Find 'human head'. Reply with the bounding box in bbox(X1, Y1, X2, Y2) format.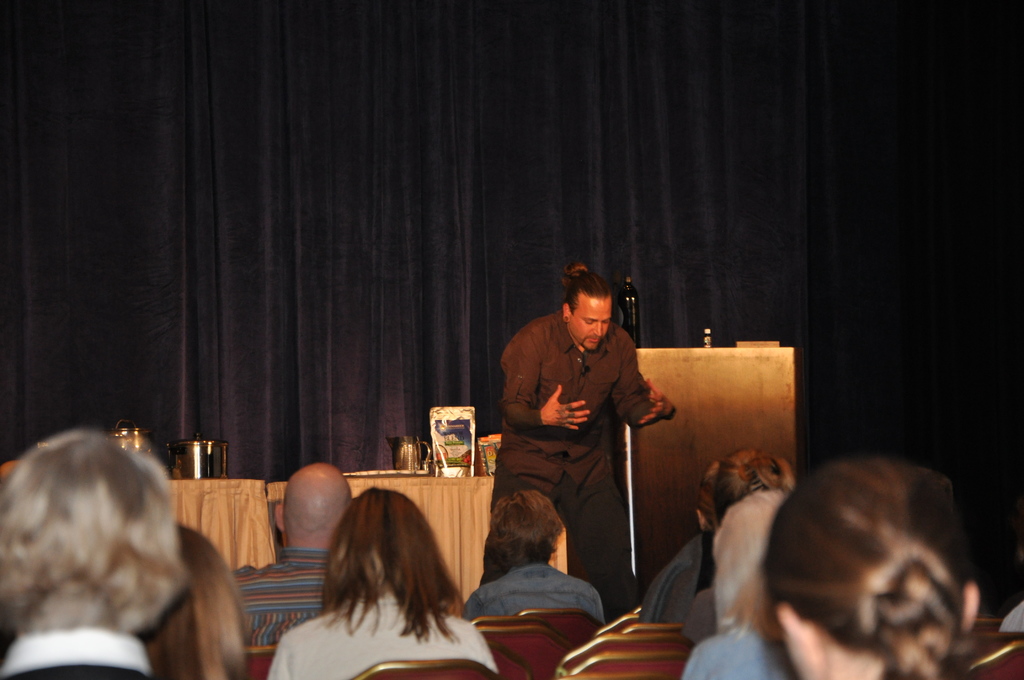
bbox(545, 254, 621, 353).
